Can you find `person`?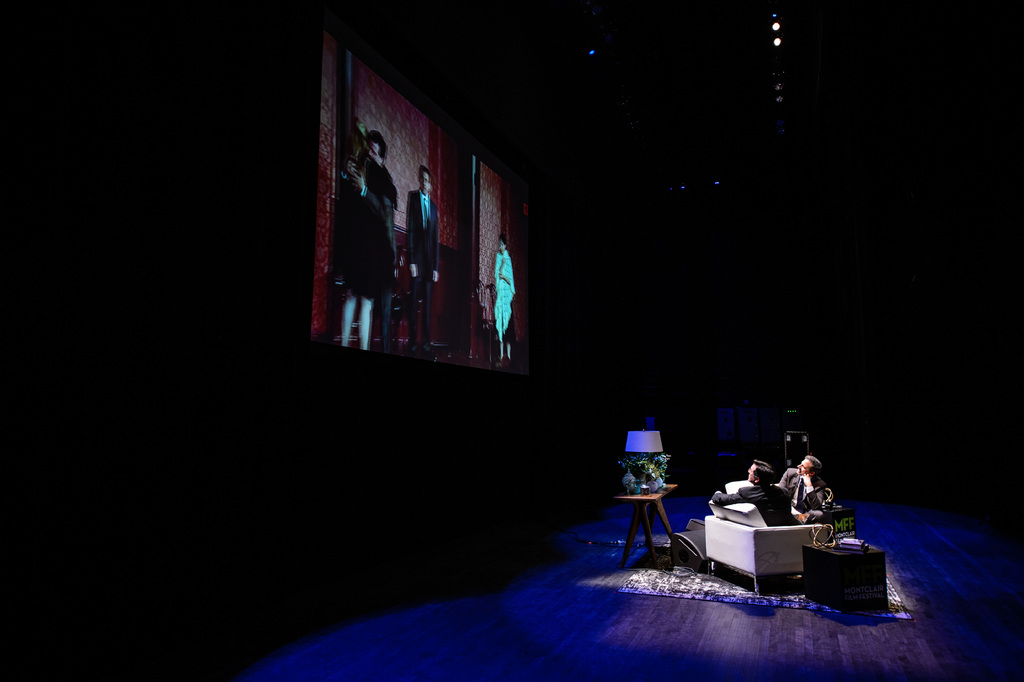
Yes, bounding box: BBox(709, 459, 808, 524).
